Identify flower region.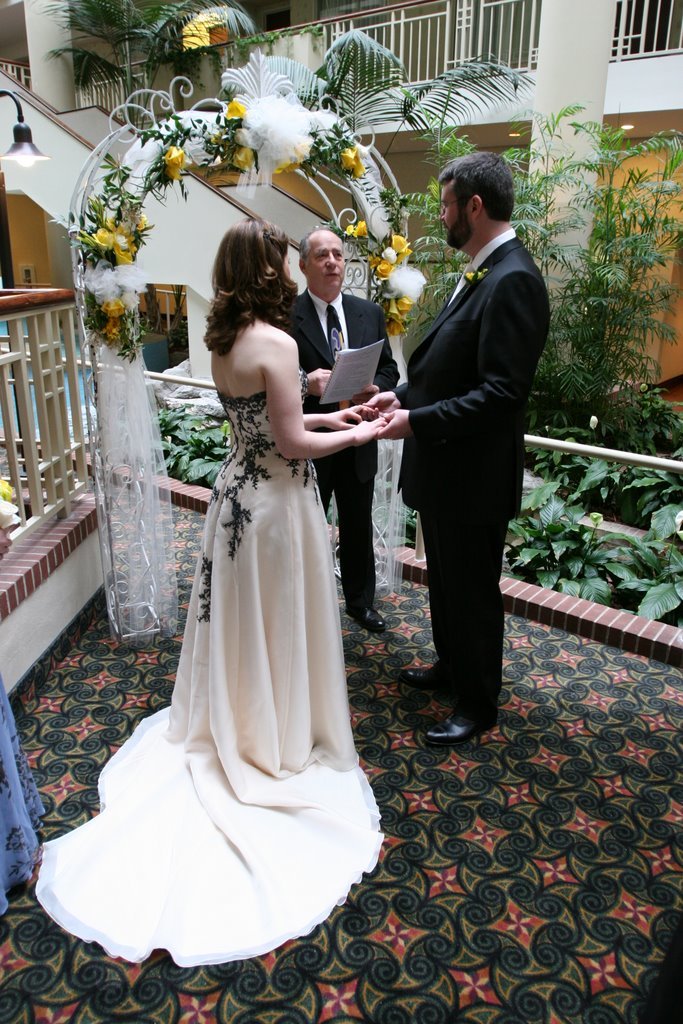
Region: <bbox>231, 146, 252, 172</bbox>.
